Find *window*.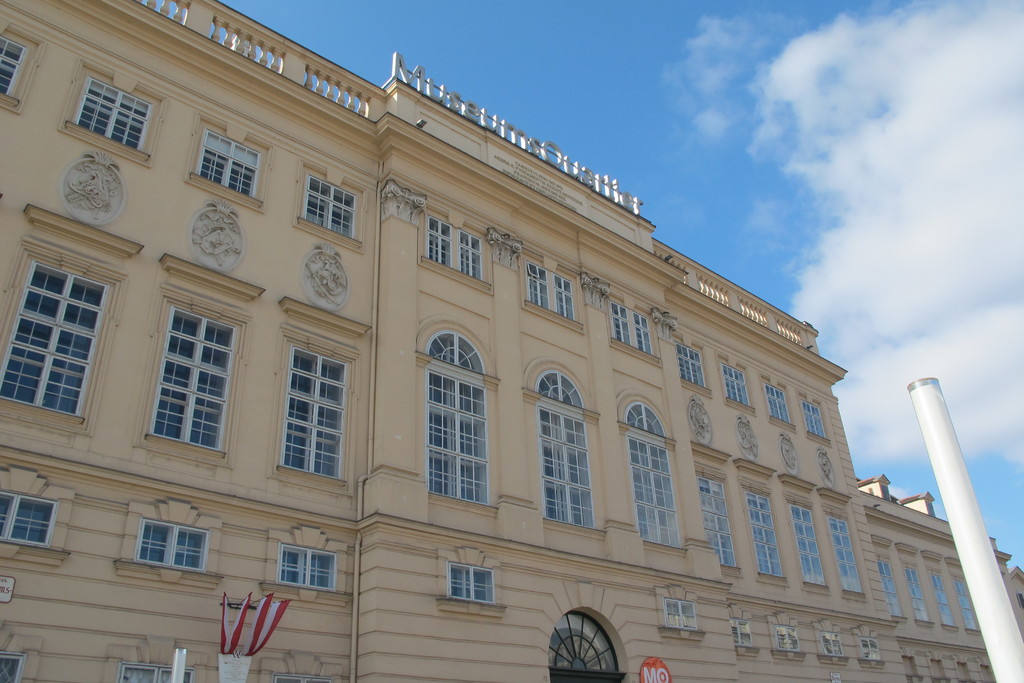
[919,650,952,682].
